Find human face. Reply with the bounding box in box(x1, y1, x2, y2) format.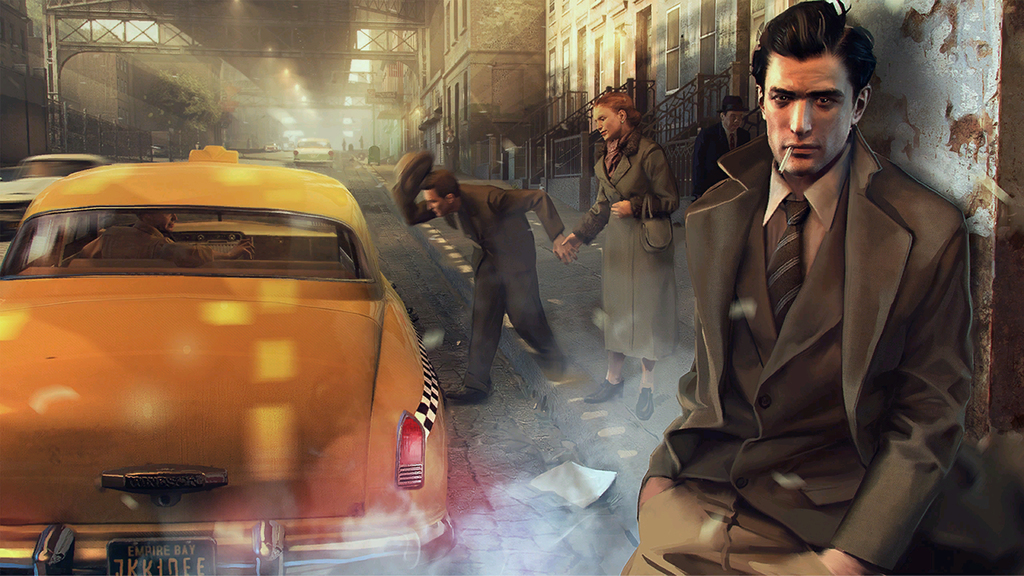
box(724, 113, 743, 132).
